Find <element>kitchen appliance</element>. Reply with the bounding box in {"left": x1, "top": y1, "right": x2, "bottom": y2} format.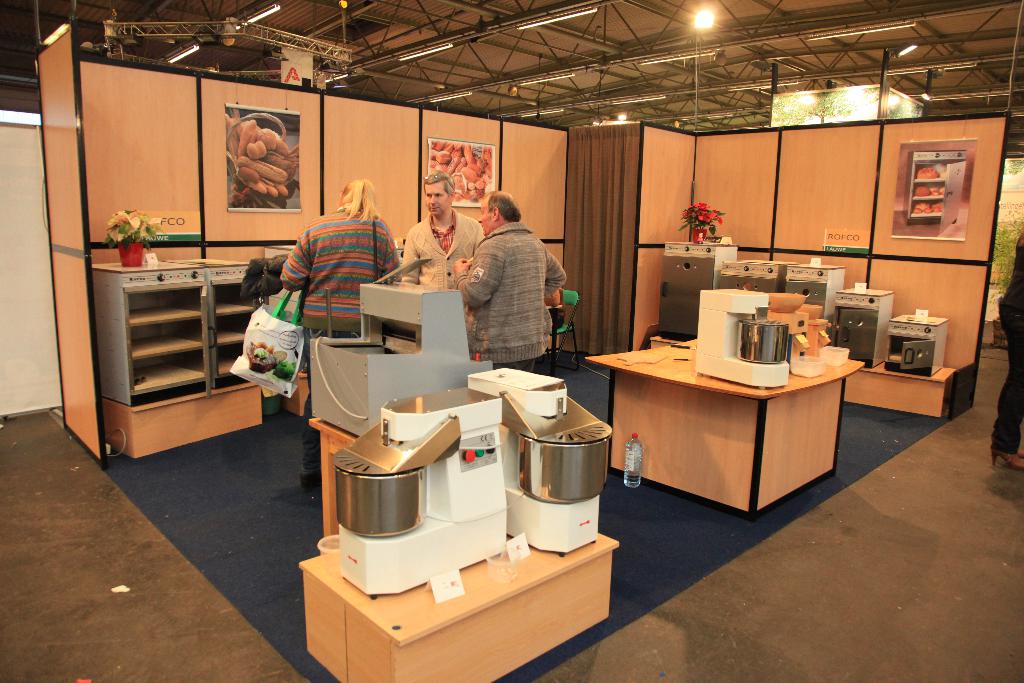
{"left": 700, "top": 288, "right": 803, "bottom": 386}.
